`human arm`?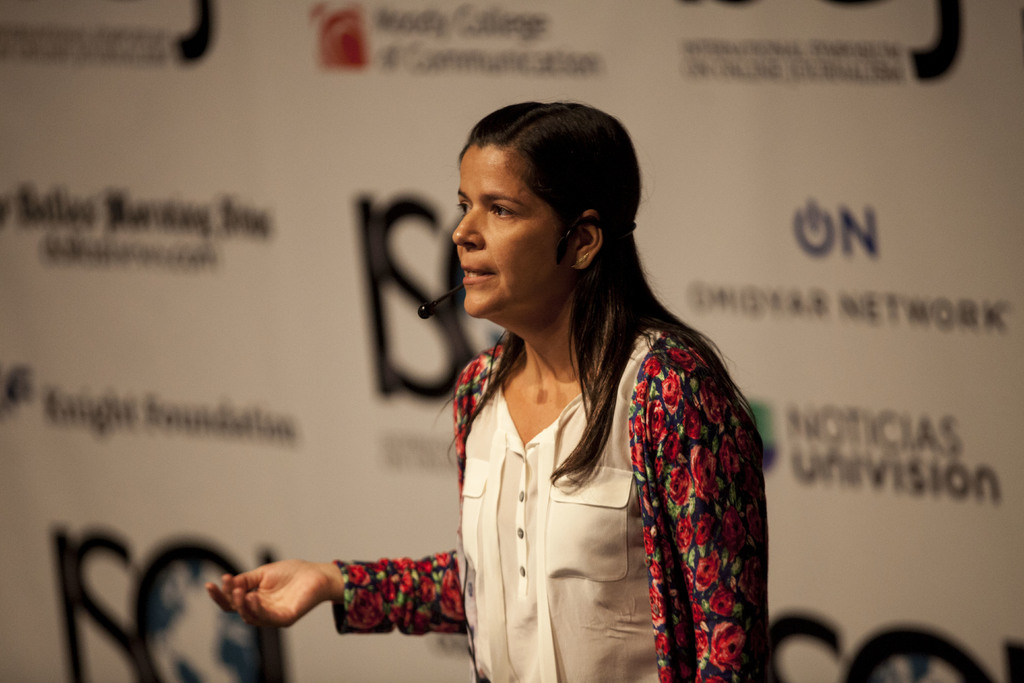
<box>200,357,476,632</box>
